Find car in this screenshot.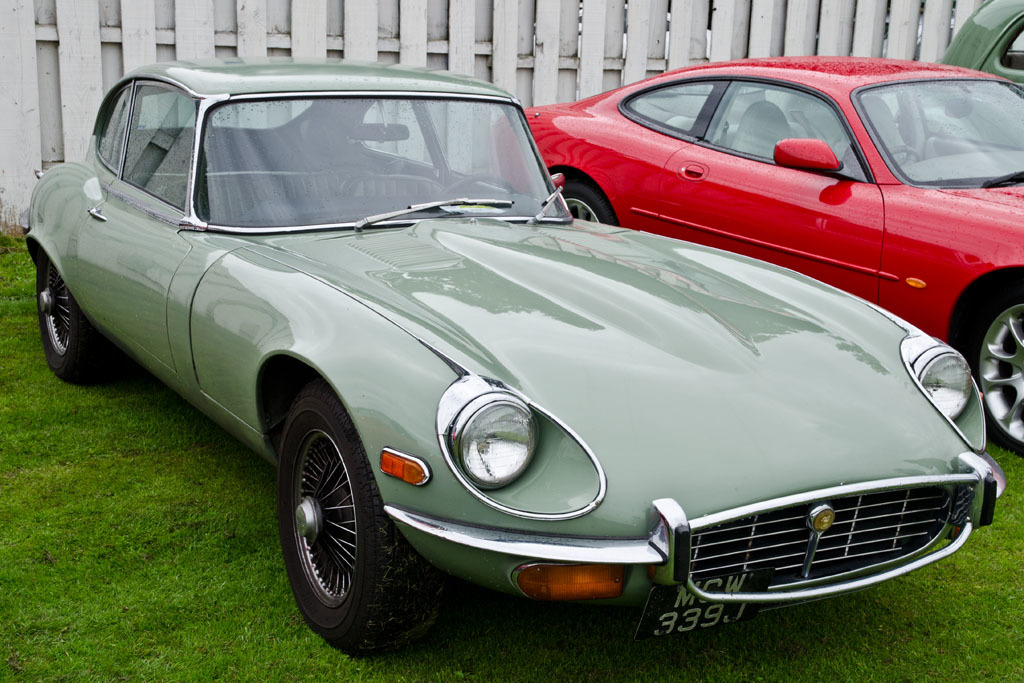
The bounding box for car is [17, 54, 1012, 657].
